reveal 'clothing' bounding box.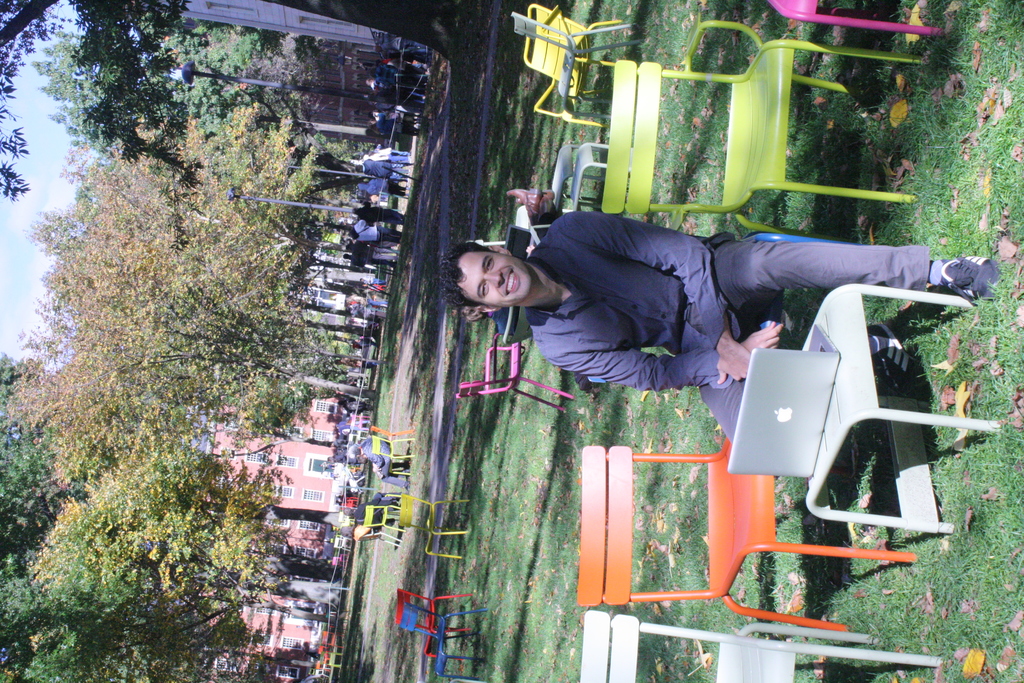
Revealed: [357,436,405,490].
